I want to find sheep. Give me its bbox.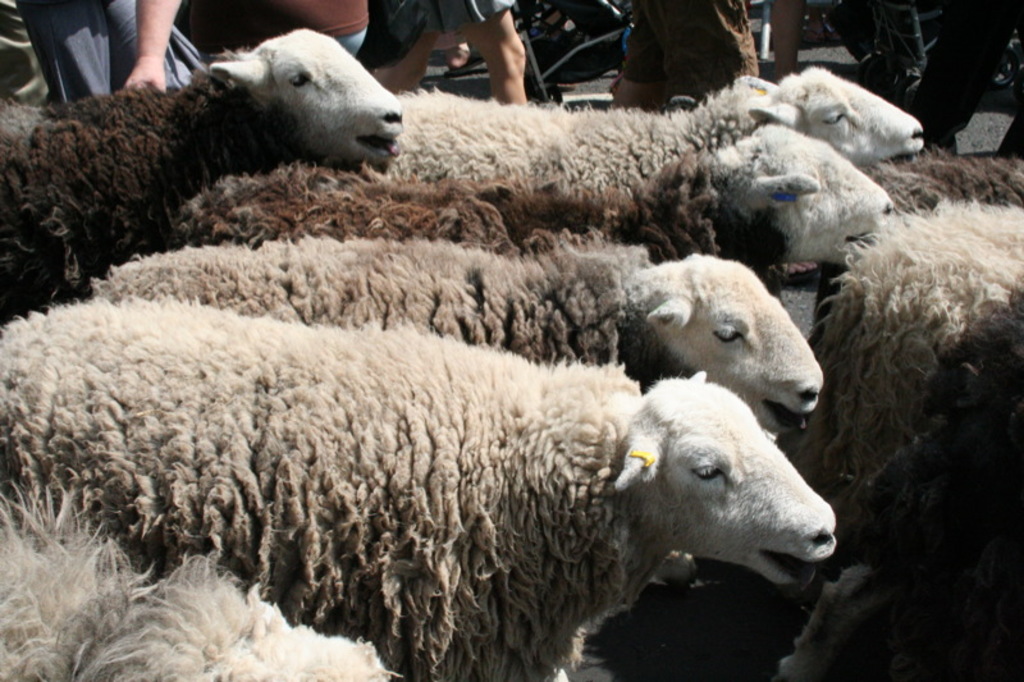
812:200:1023:493.
